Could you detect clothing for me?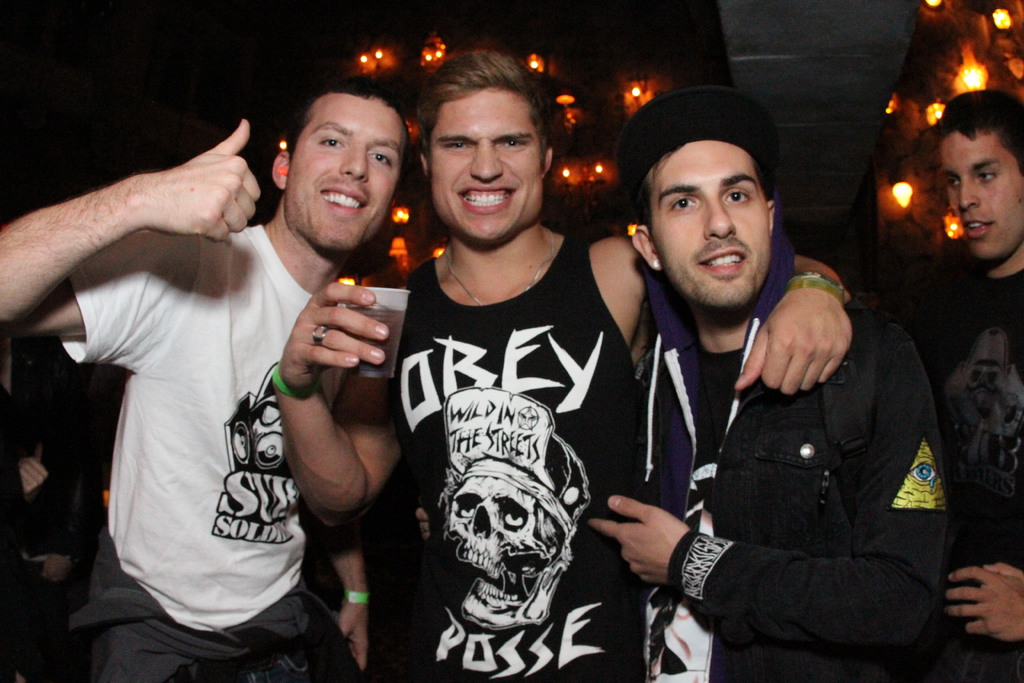
Detection result: <bbox>372, 233, 639, 682</bbox>.
